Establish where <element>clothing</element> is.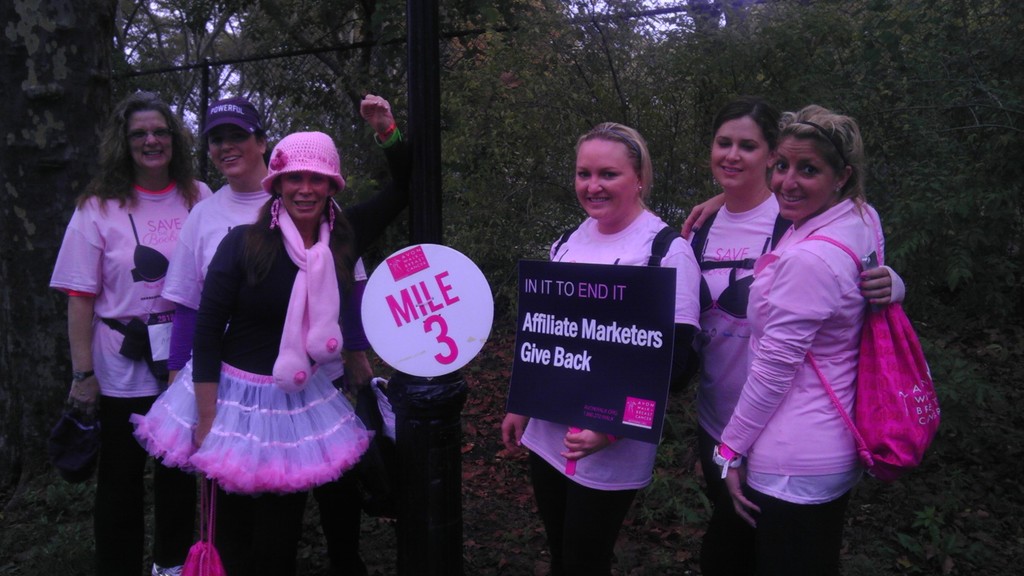
Established at (x1=164, y1=180, x2=278, y2=377).
